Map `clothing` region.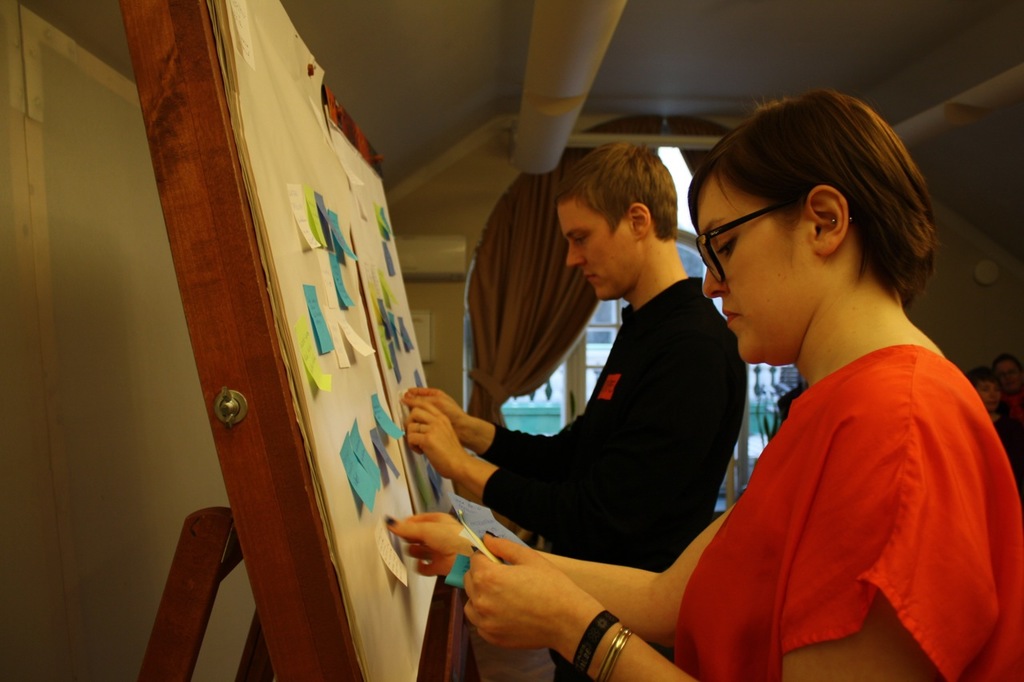
Mapped to <bbox>477, 273, 750, 681</bbox>.
